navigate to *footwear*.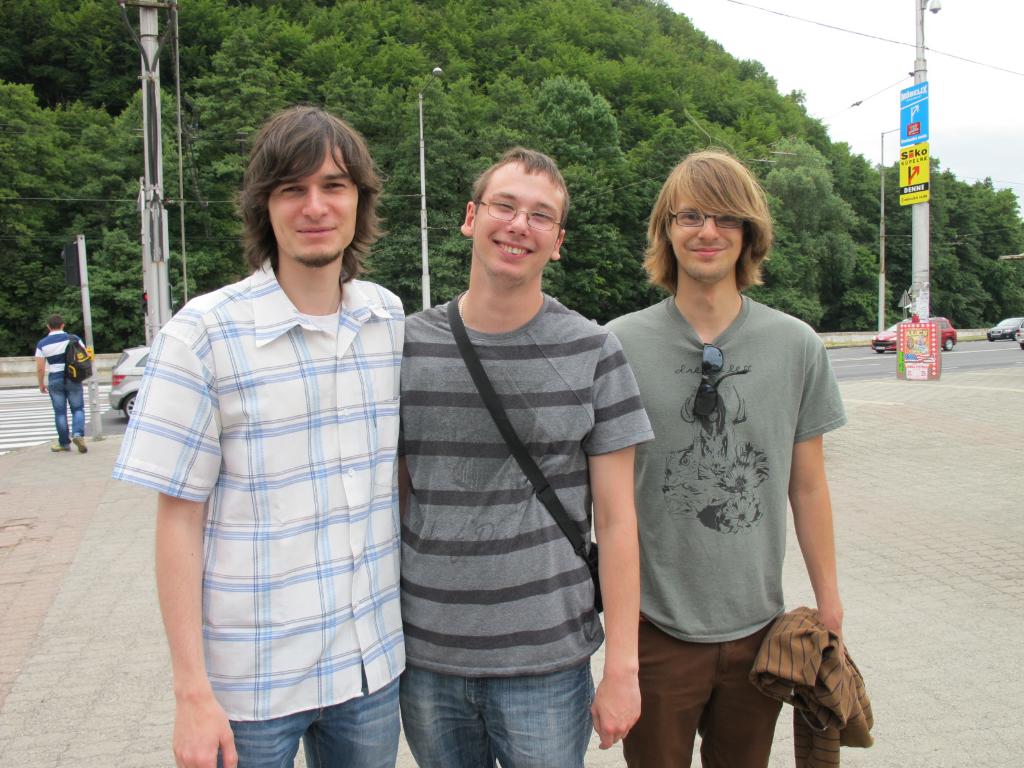
Navigation target: [50,441,67,452].
